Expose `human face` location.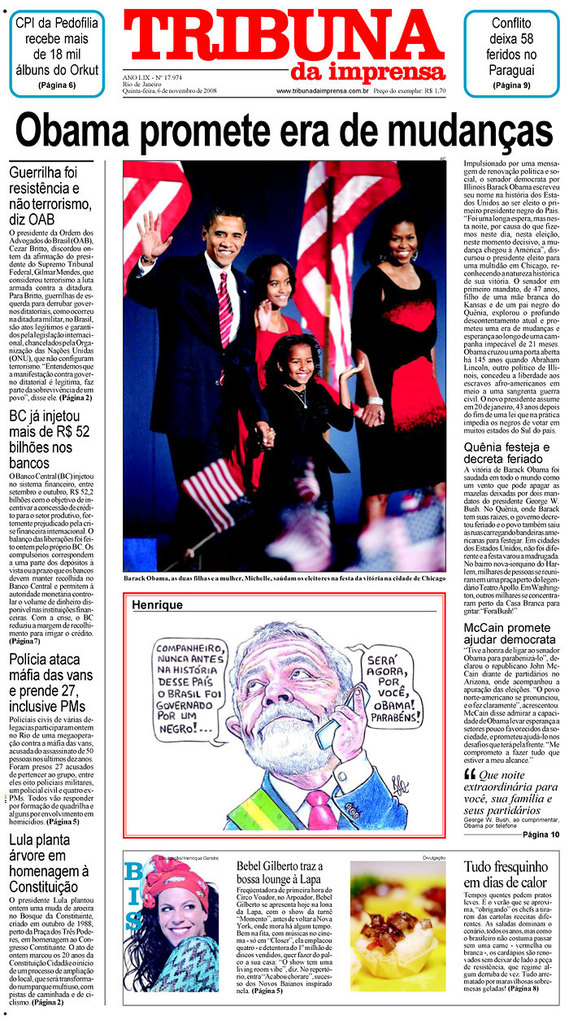
Exposed at Rect(284, 345, 318, 386).
